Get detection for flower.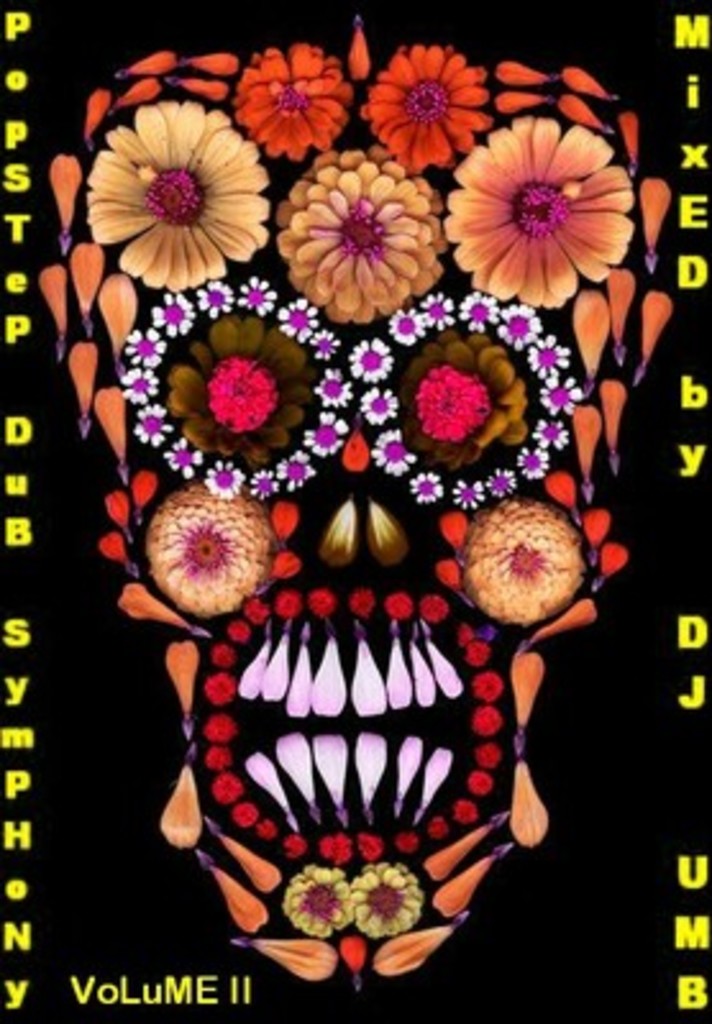
Detection: (left=417, top=591, right=453, bottom=627).
